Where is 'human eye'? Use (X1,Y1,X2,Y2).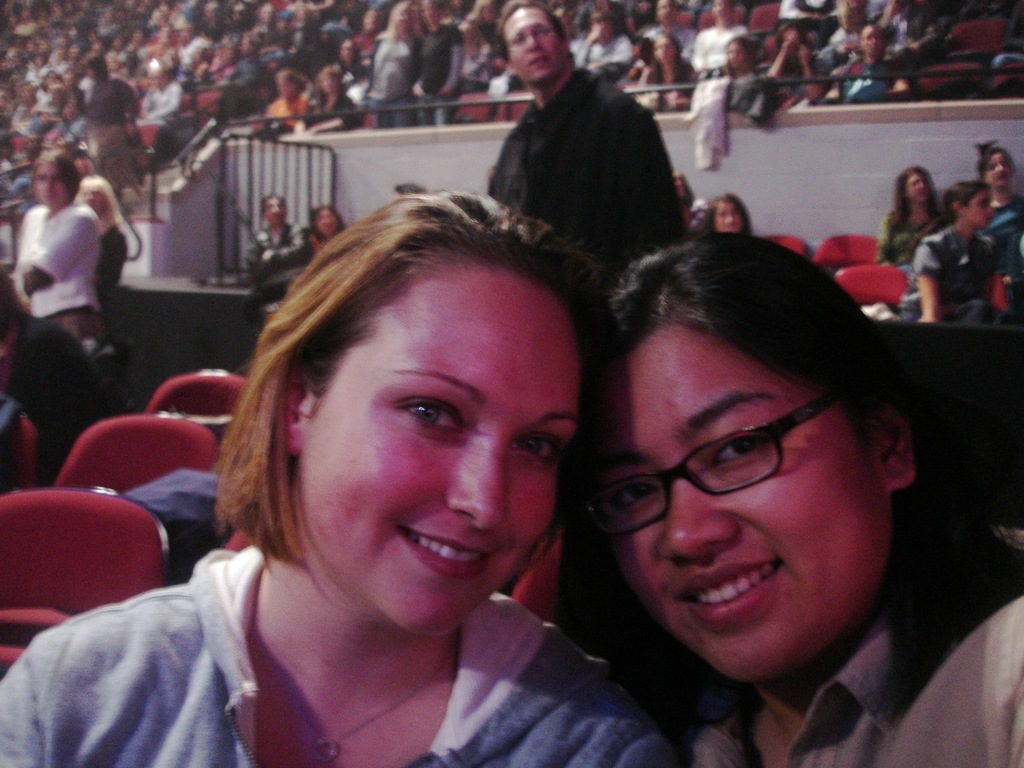
(510,34,526,52).
